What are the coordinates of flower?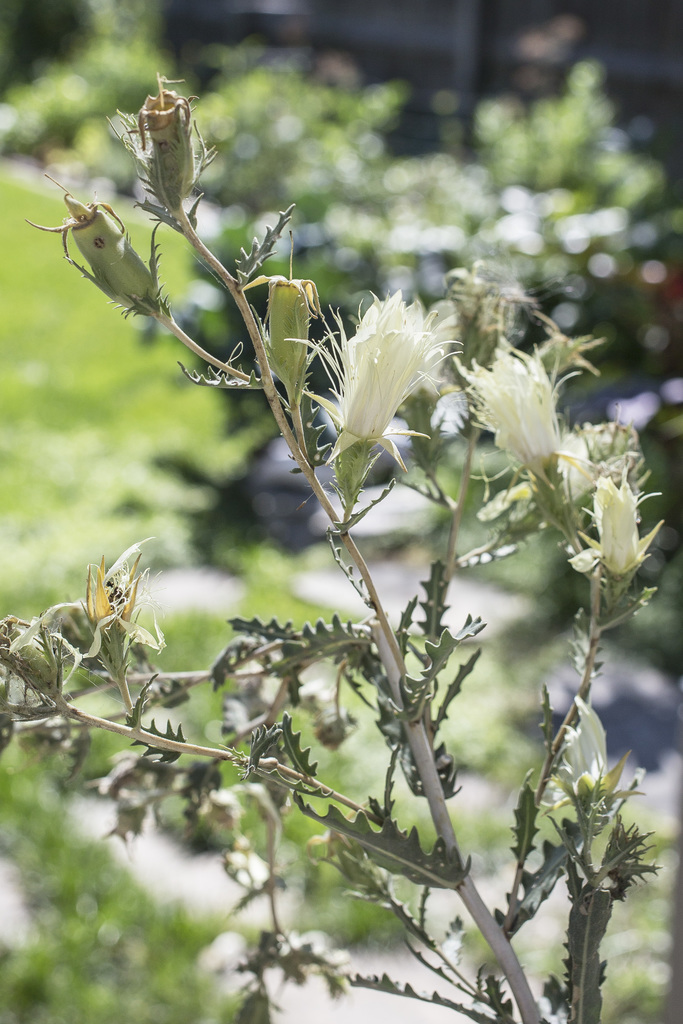
BBox(281, 285, 449, 469).
